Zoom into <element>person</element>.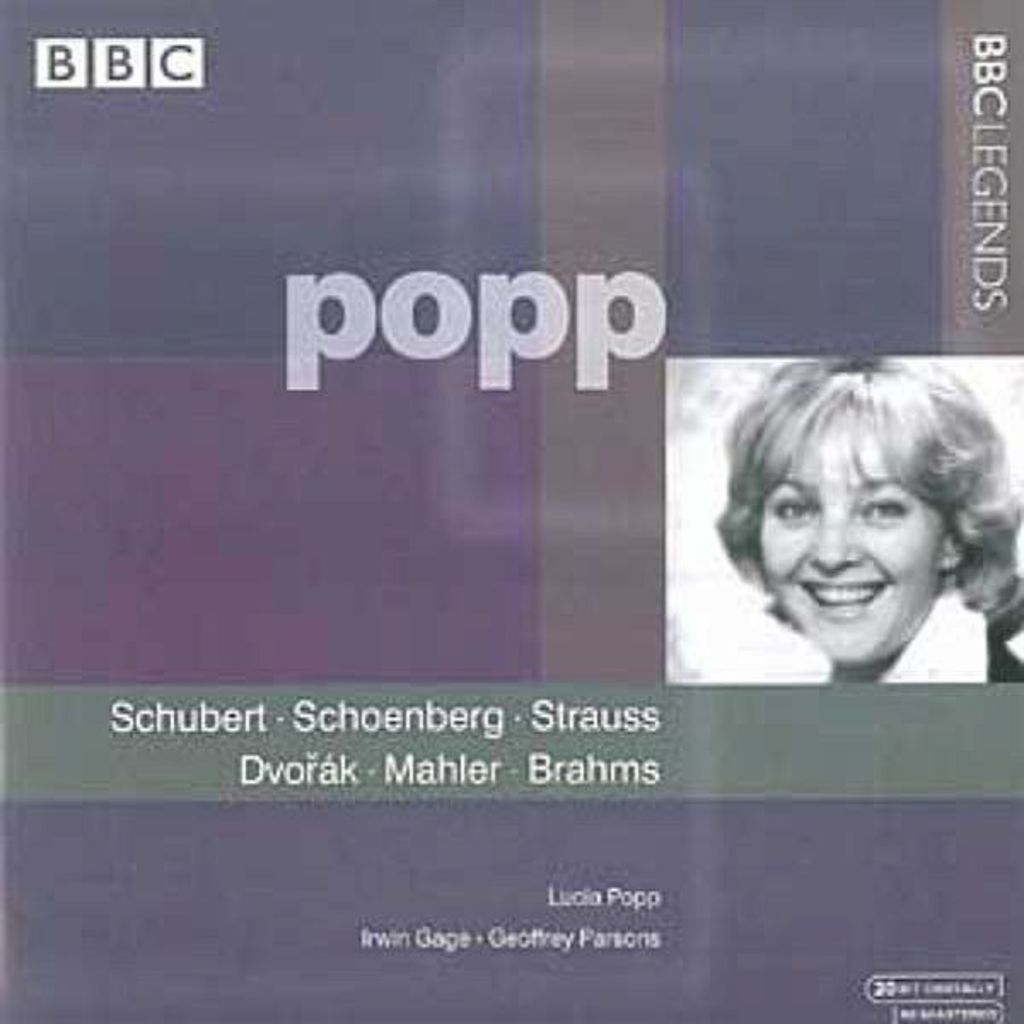
Zoom target: bbox=[708, 379, 990, 712].
